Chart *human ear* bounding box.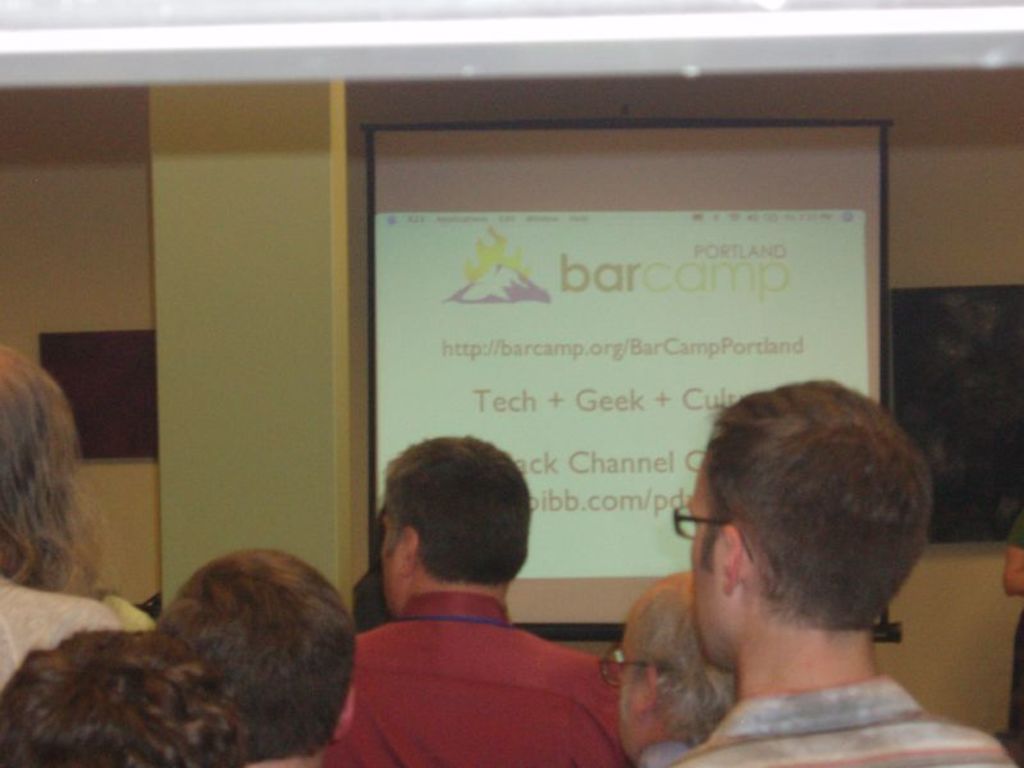
Charted: crop(335, 686, 361, 744).
